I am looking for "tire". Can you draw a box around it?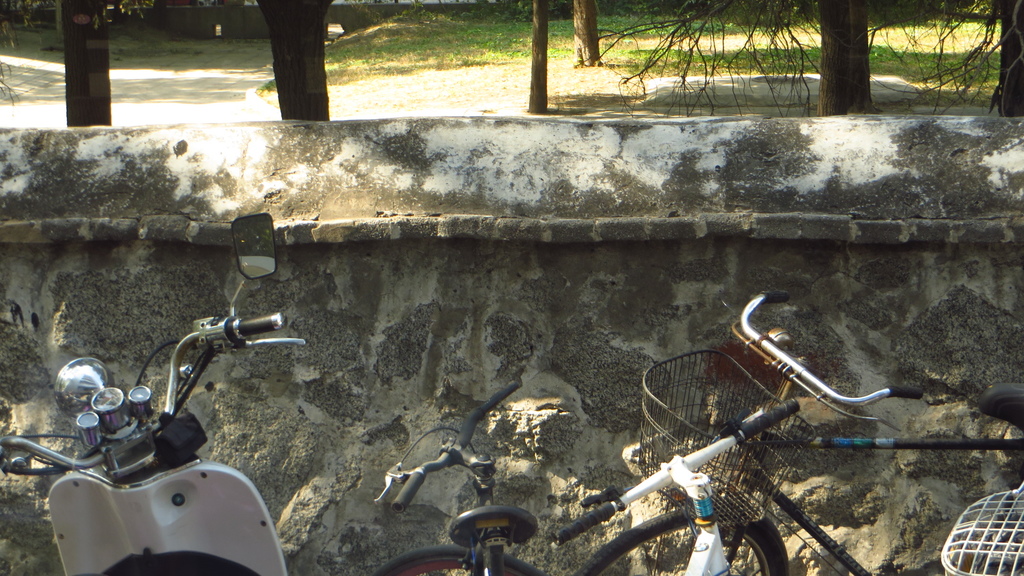
Sure, the bounding box is [573,501,785,575].
